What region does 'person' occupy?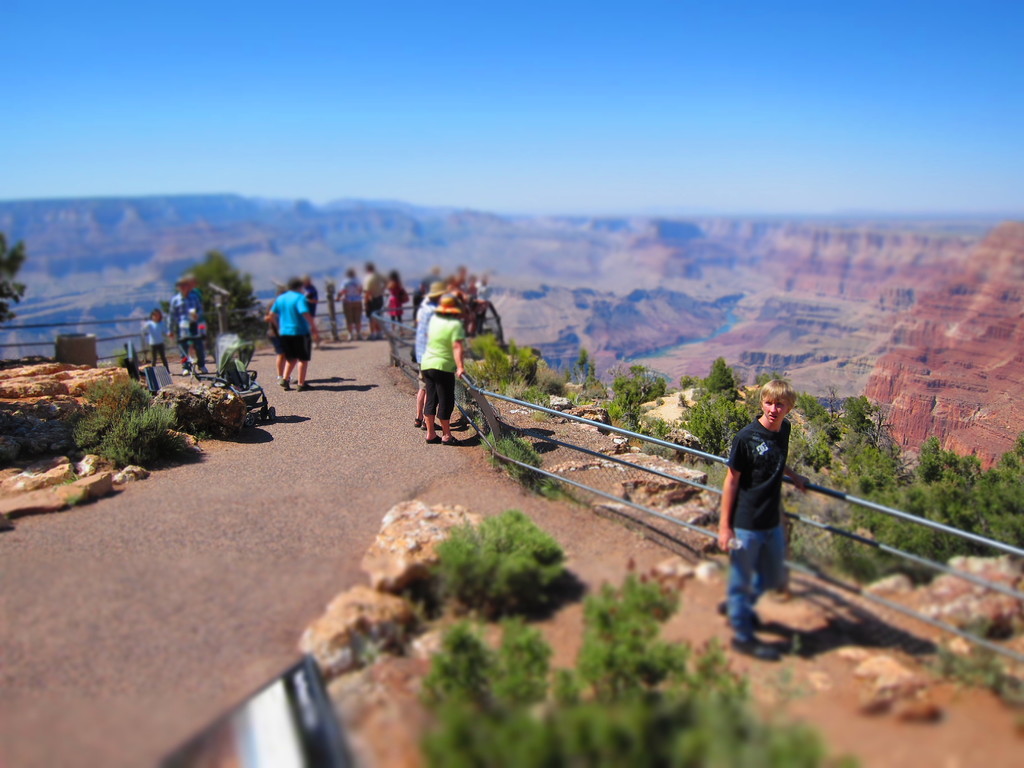
crop(410, 269, 489, 441).
